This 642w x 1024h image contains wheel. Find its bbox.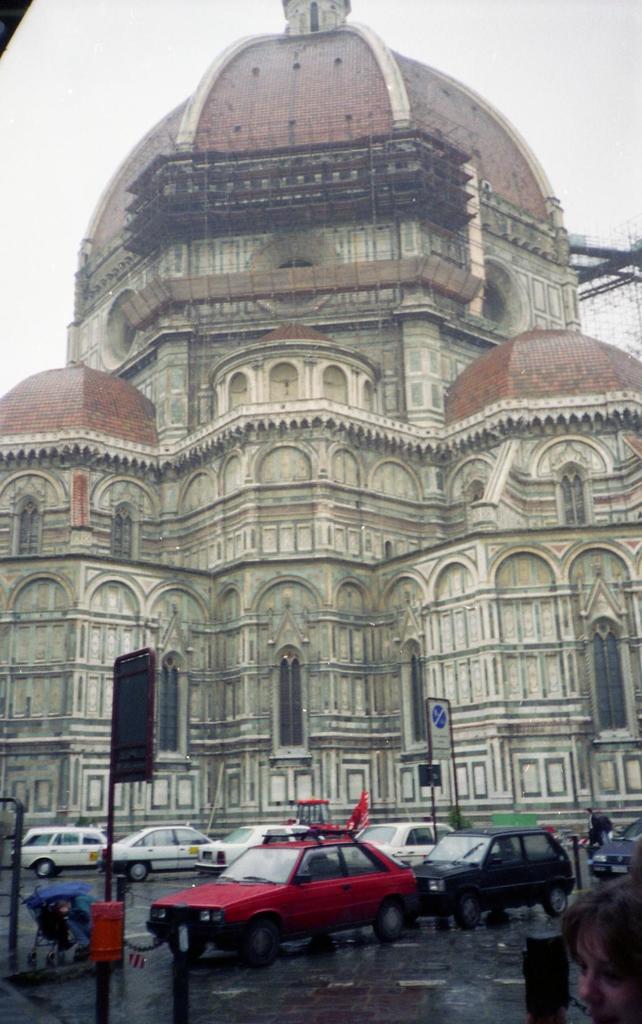
[left=38, top=861, right=54, bottom=882].
